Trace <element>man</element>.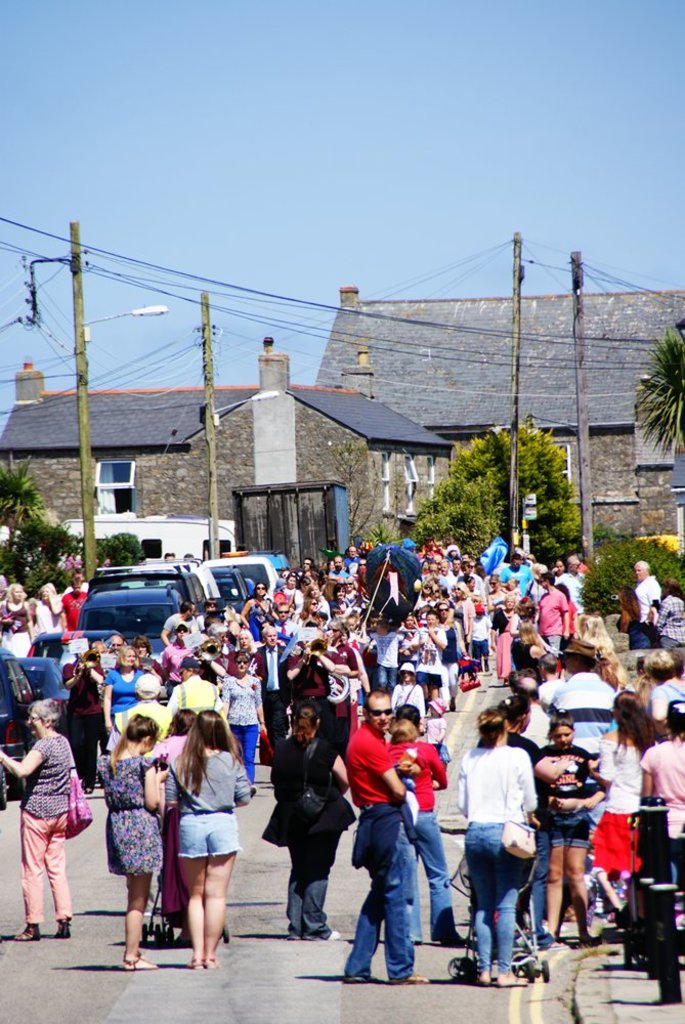
Traced to l=151, t=597, r=204, b=644.
